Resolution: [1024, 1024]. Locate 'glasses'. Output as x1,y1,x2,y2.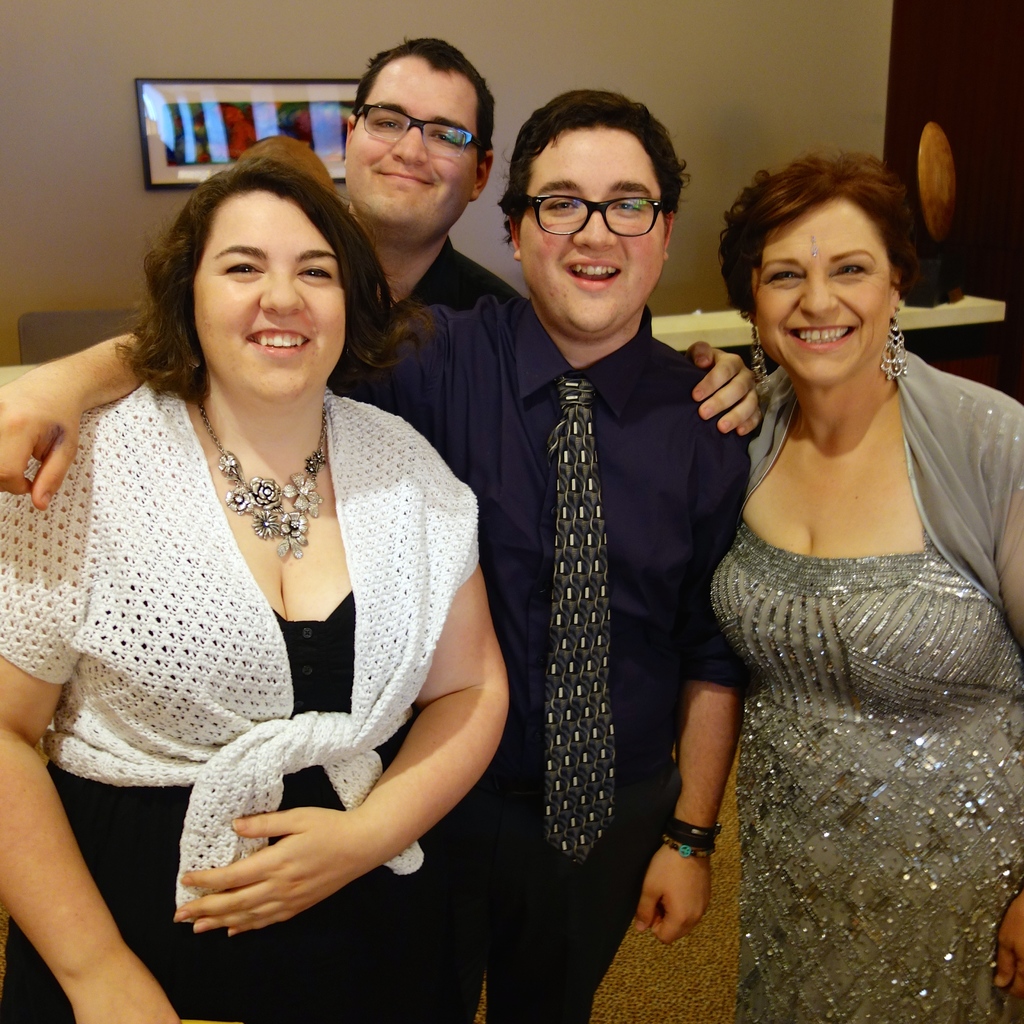
515,194,669,237.
